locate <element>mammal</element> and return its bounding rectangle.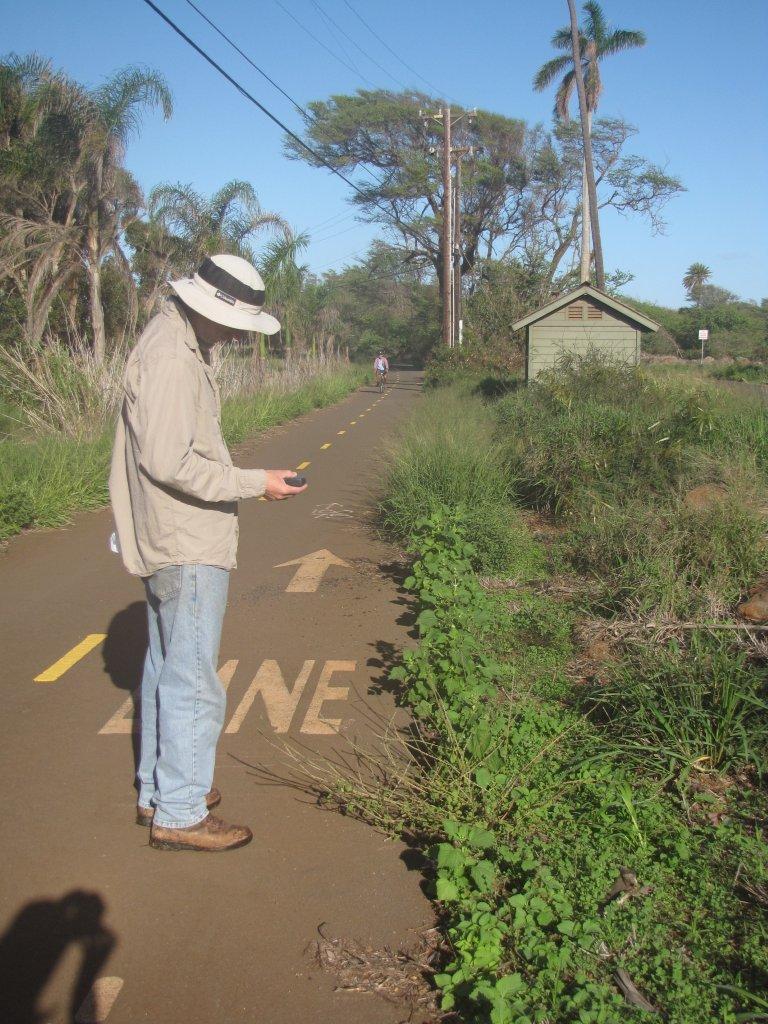
l=105, t=254, r=311, b=854.
